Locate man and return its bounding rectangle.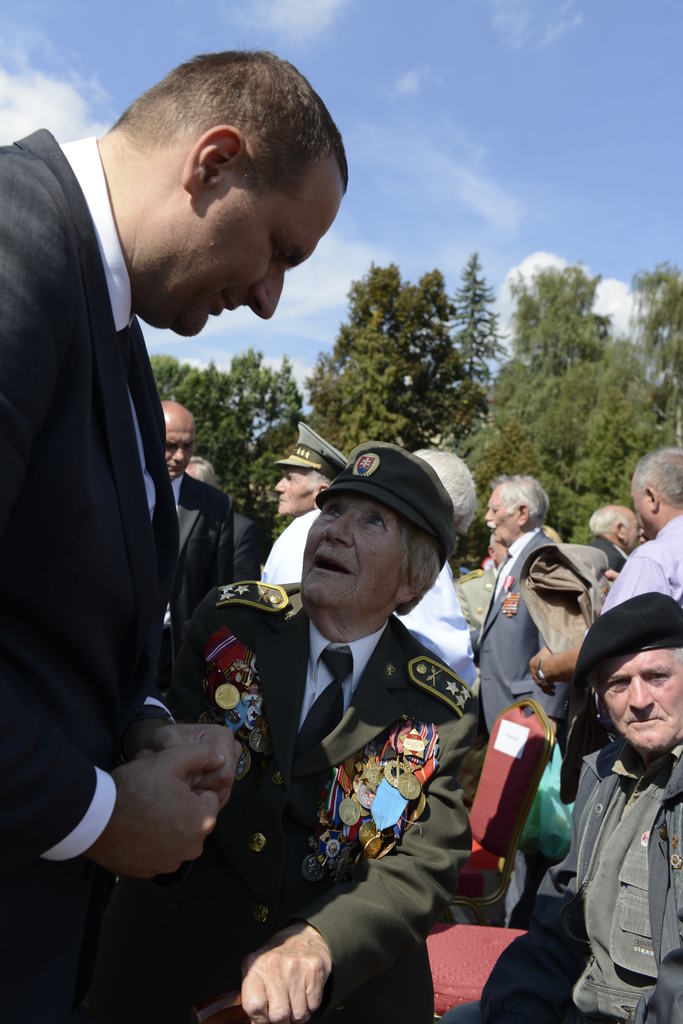
select_region(250, 417, 346, 574).
